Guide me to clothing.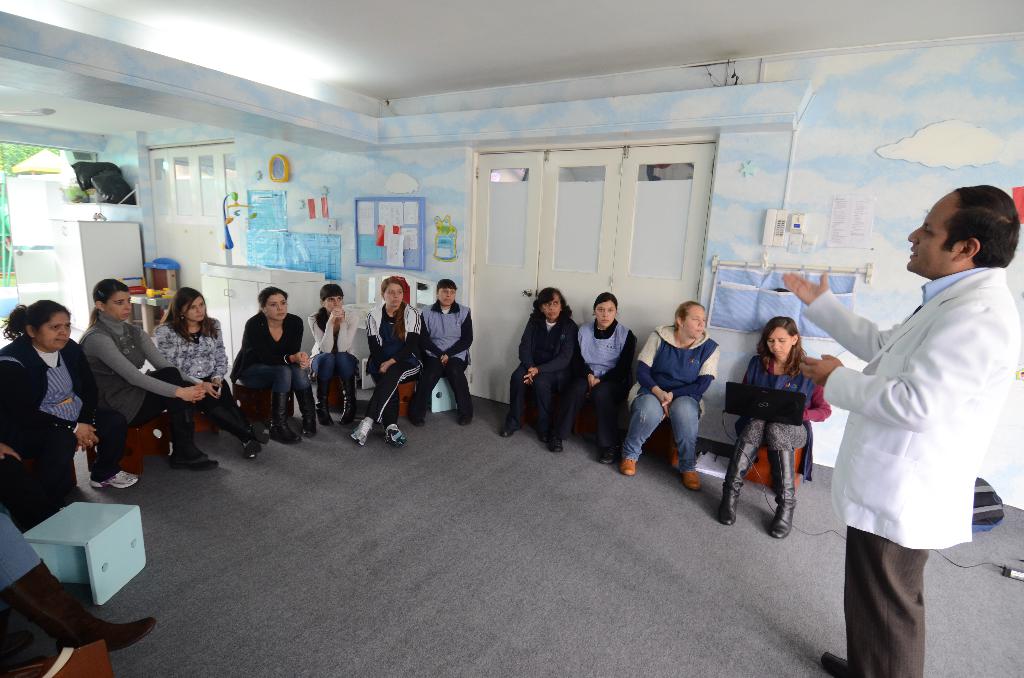
Guidance: rect(1, 511, 39, 588).
